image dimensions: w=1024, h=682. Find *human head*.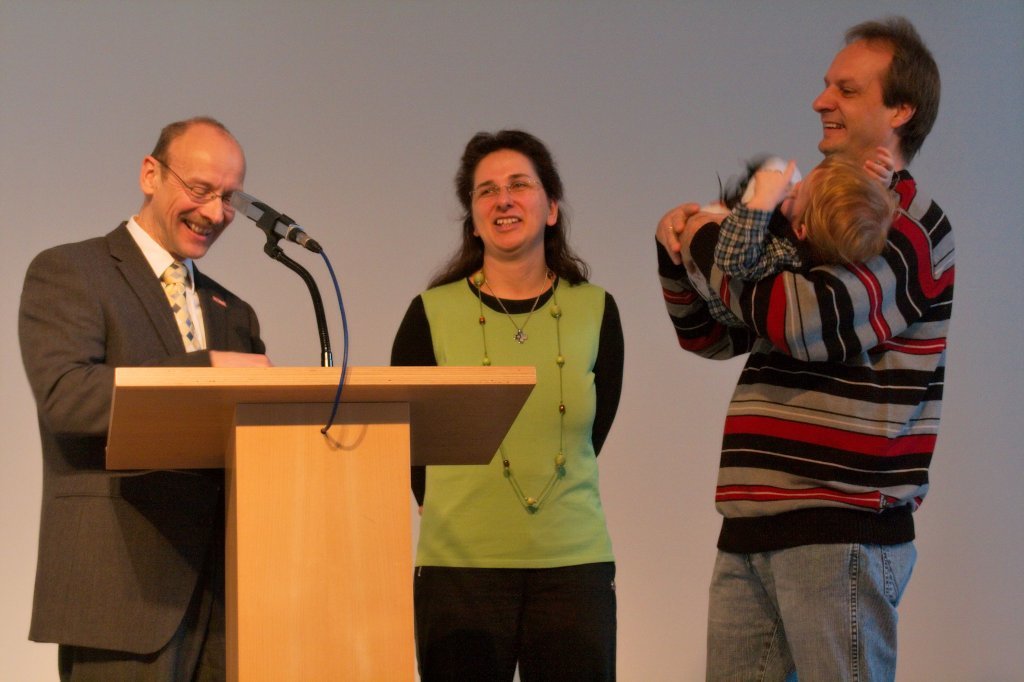
box(455, 128, 563, 252).
